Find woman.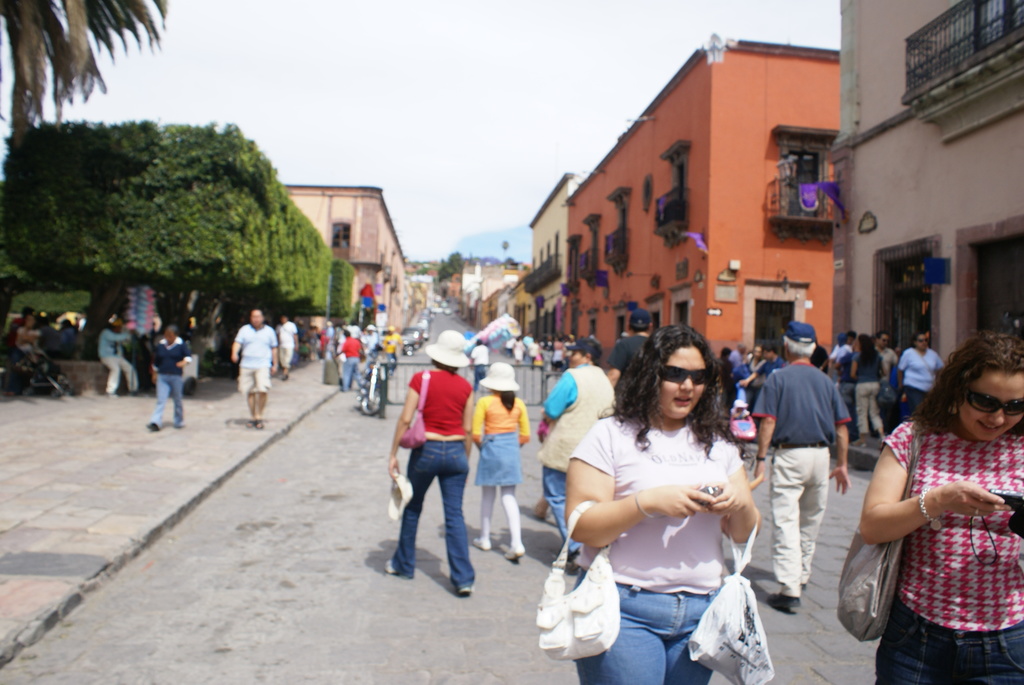
Rect(856, 331, 1023, 684).
